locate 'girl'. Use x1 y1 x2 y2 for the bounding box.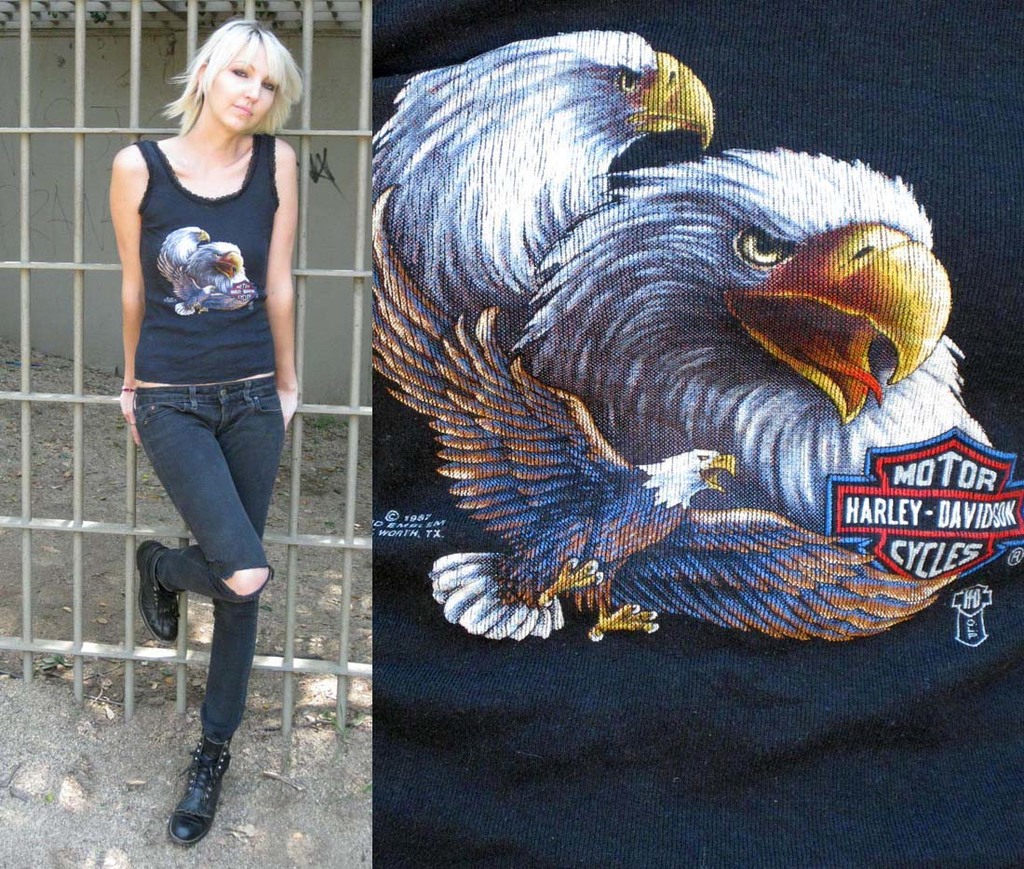
113 20 303 846.
